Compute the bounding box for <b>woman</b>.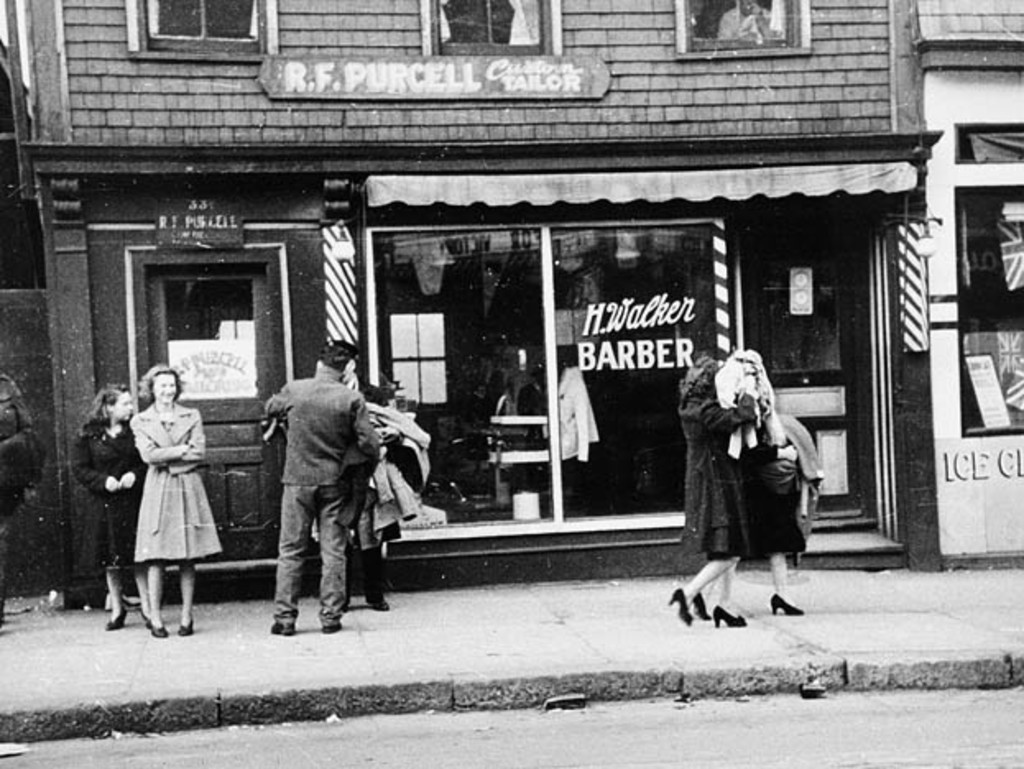
detection(143, 361, 242, 633).
